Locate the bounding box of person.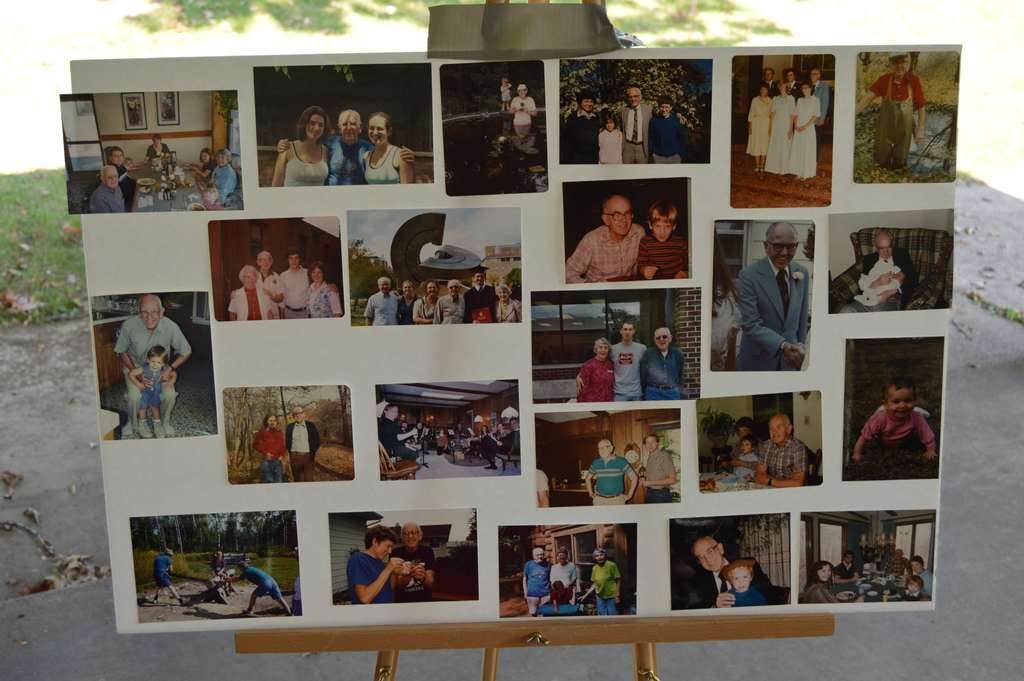
Bounding box: <box>804,556,838,605</box>.
